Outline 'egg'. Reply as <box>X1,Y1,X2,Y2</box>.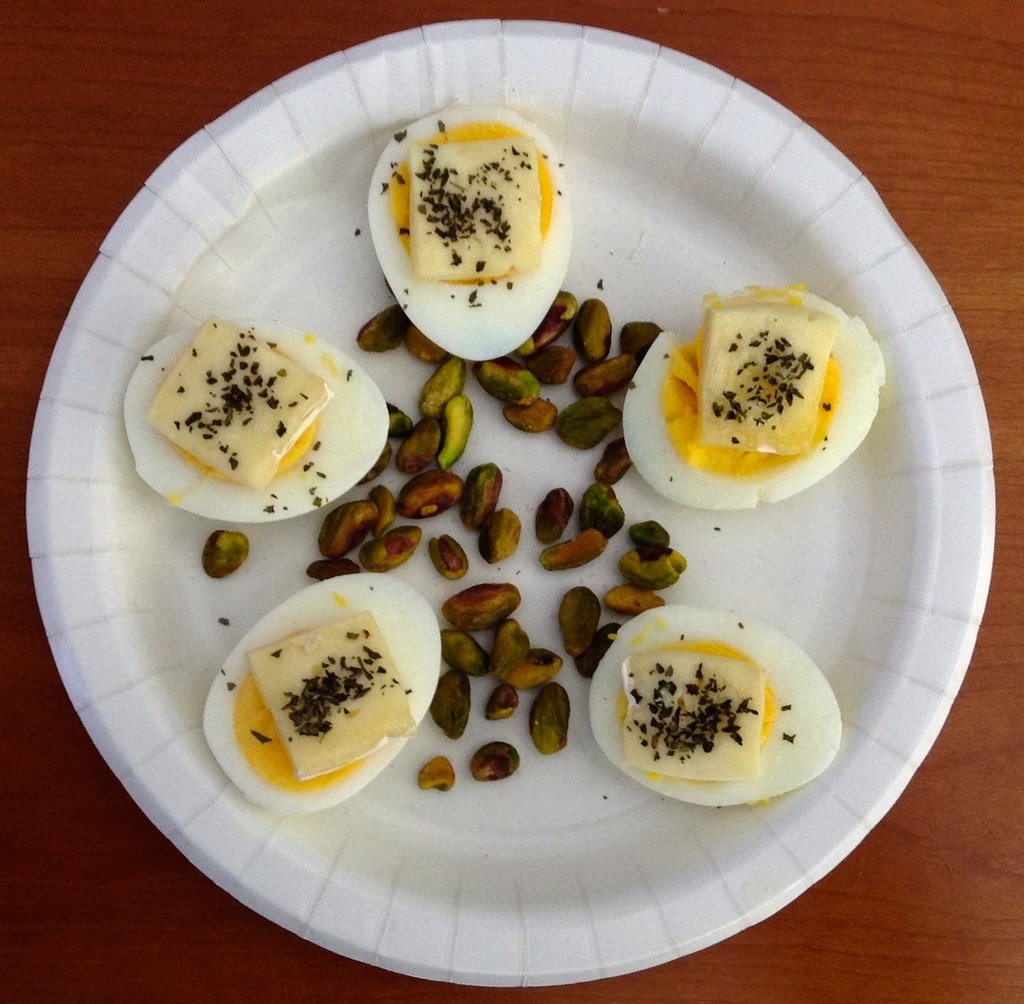
<box>586,606,845,813</box>.
